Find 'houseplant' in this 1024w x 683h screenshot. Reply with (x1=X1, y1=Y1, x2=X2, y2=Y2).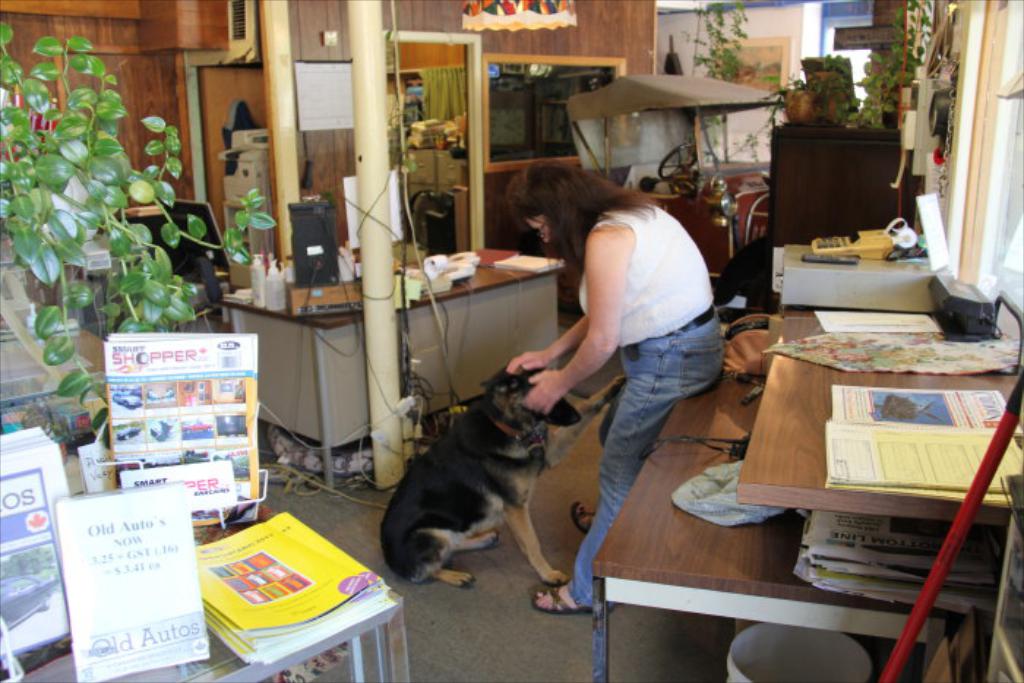
(x1=0, y1=15, x2=287, y2=486).
